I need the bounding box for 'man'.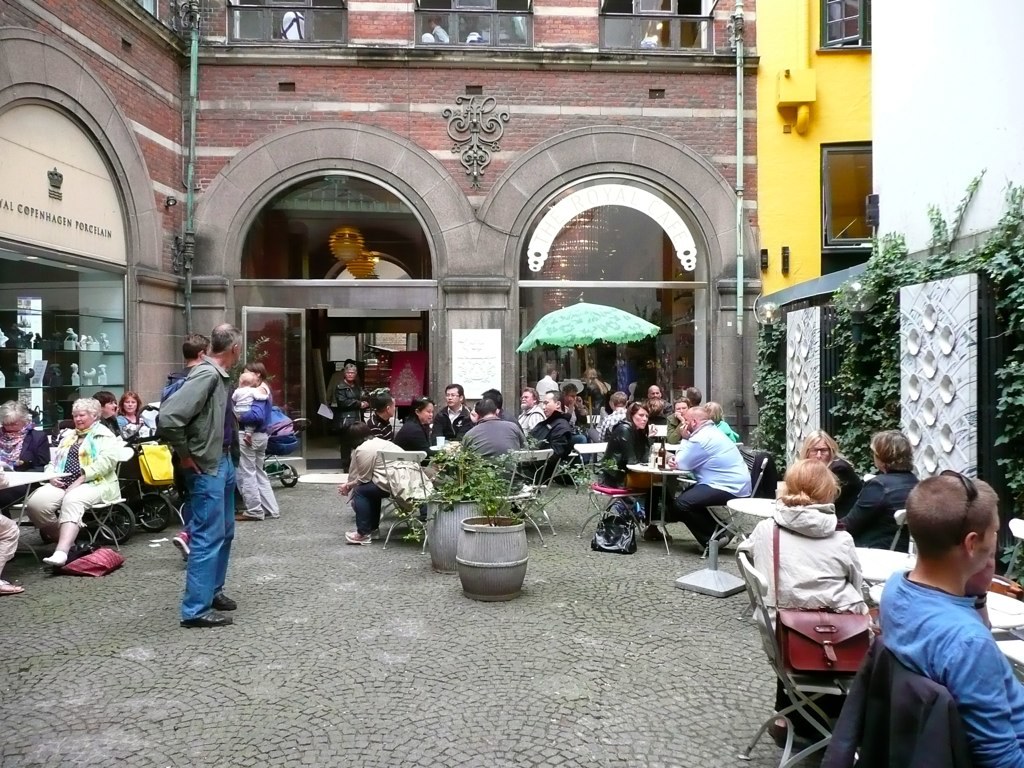
Here it is: box=[875, 466, 1023, 767].
